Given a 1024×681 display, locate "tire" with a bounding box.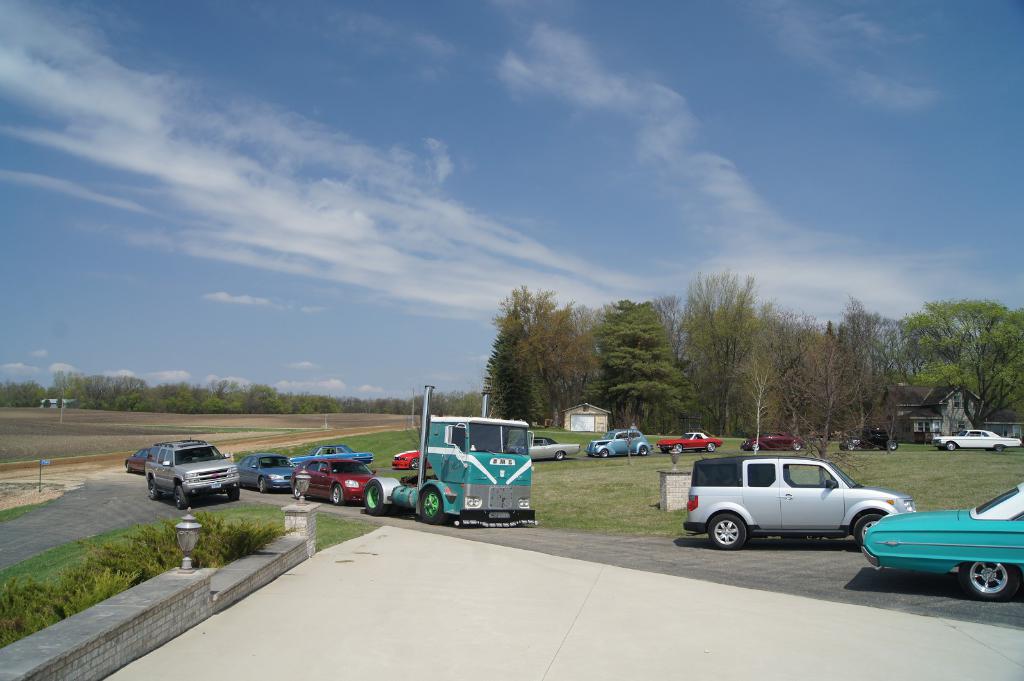
Located: region(838, 442, 845, 451).
